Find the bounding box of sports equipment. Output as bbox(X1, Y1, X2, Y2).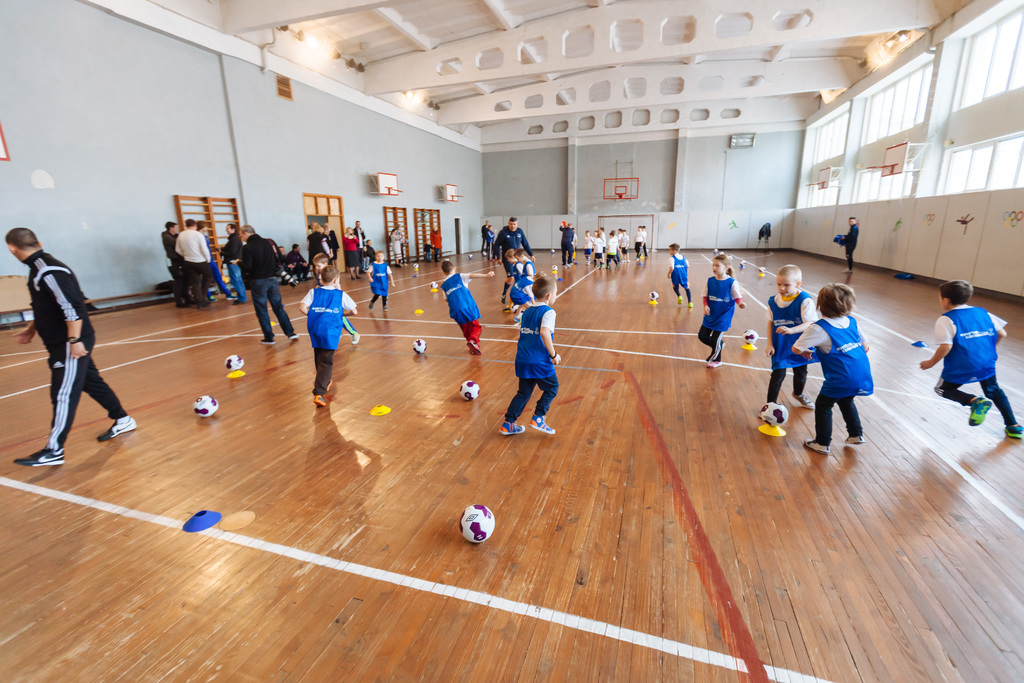
bbox(714, 246, 717, 251).
